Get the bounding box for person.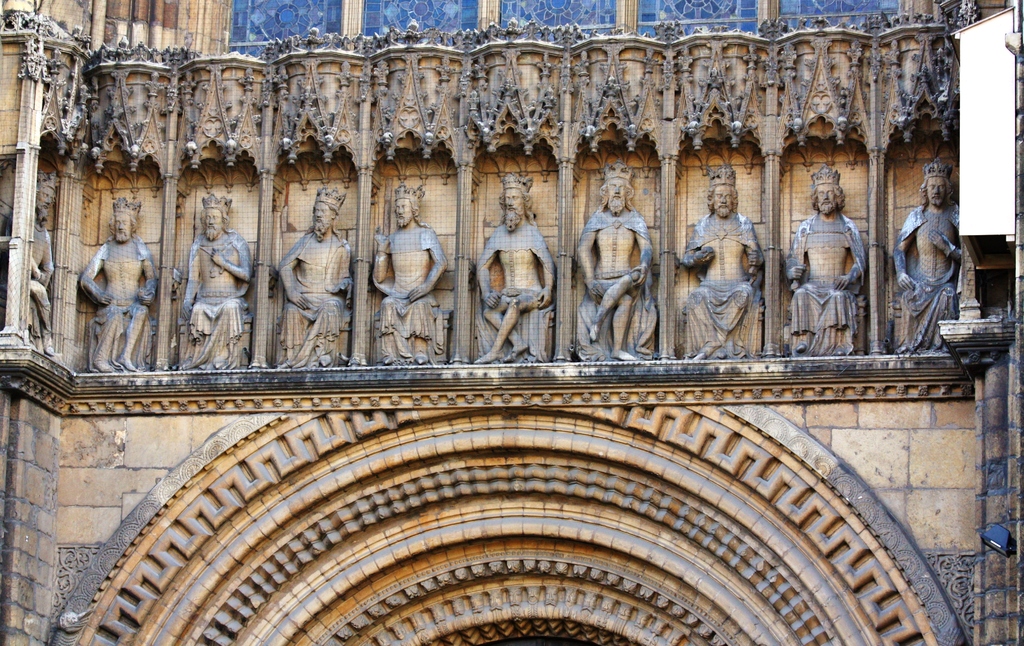
(682,166,765,355).
